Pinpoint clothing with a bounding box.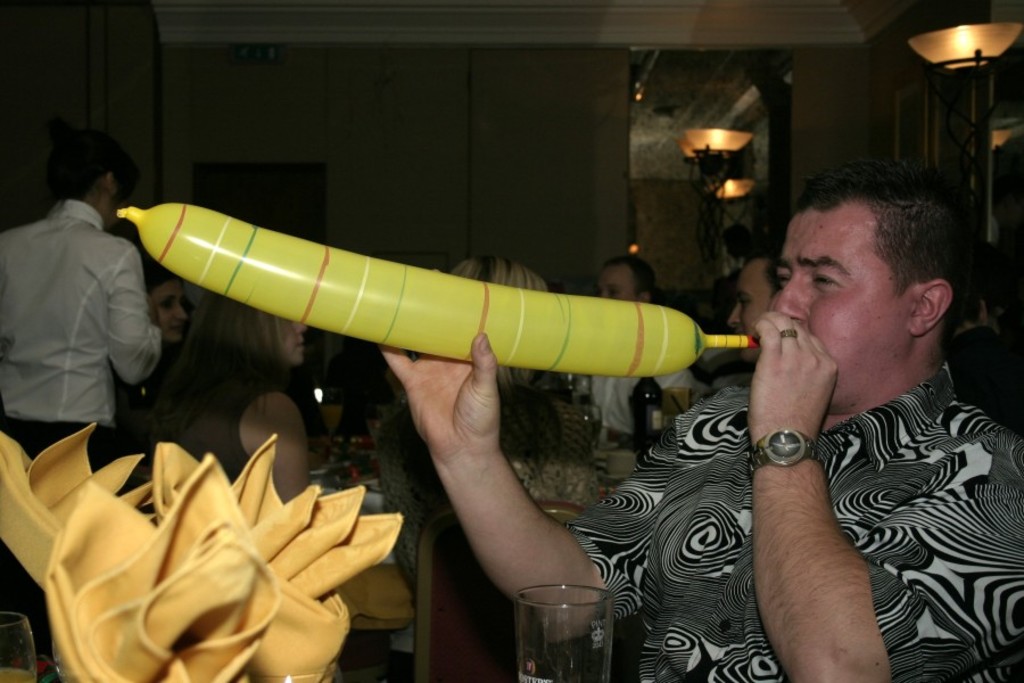
box(152, 370, 295, 474).
